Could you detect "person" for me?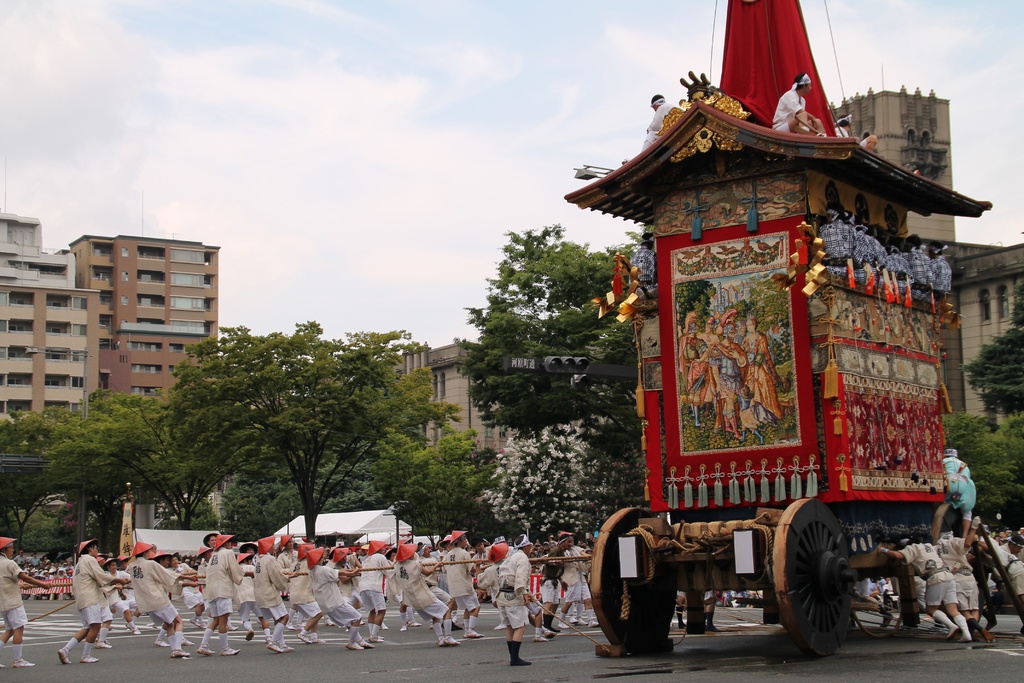
Detection result: 0 534 48 675.
